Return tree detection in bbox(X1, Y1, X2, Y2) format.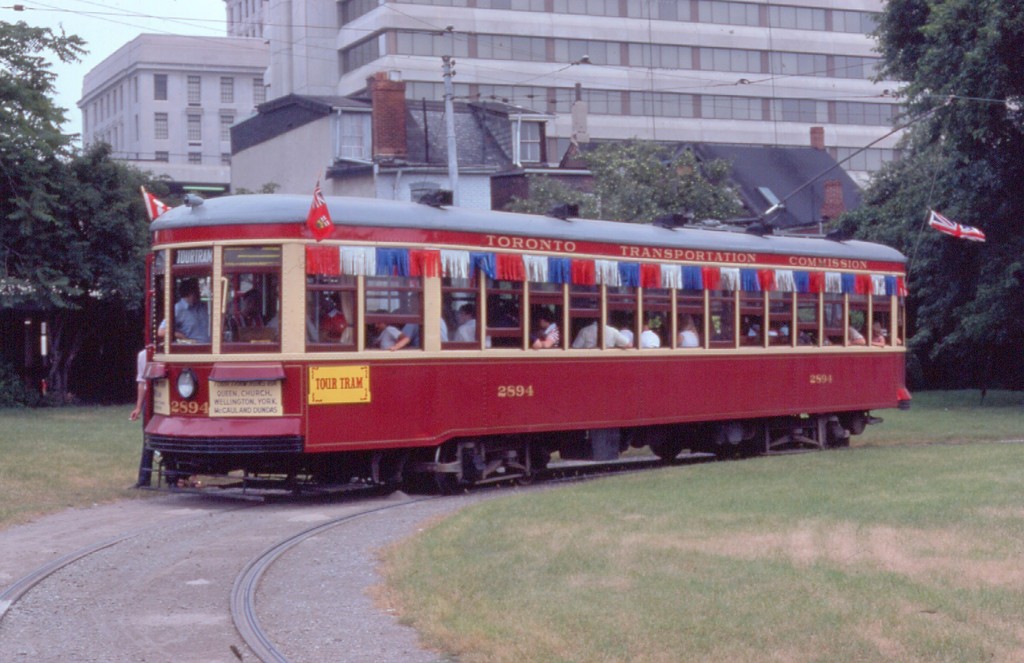
bbox(0, 136, 192, 405).
